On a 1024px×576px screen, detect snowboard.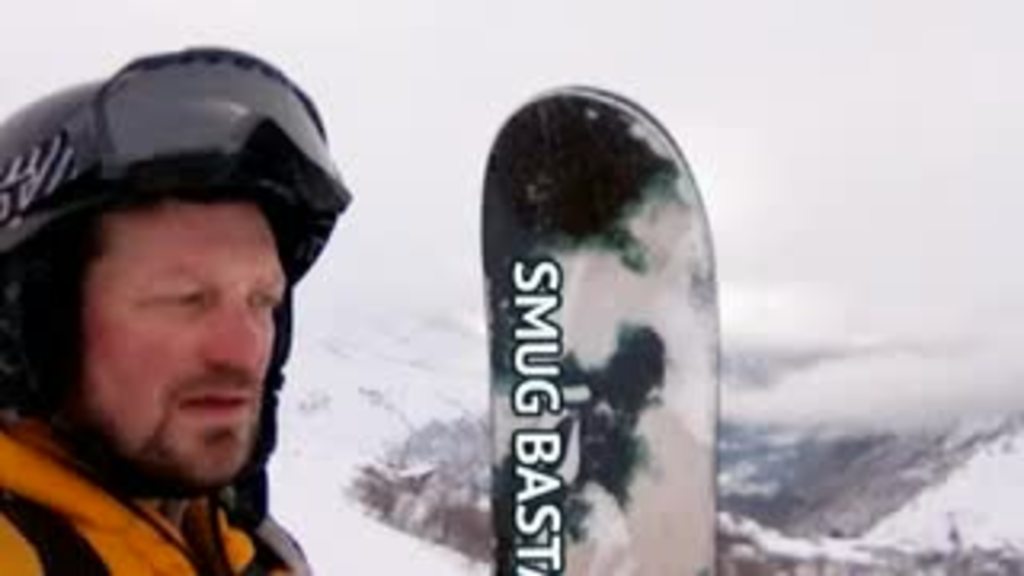
box(477, 83, 720, 573).
